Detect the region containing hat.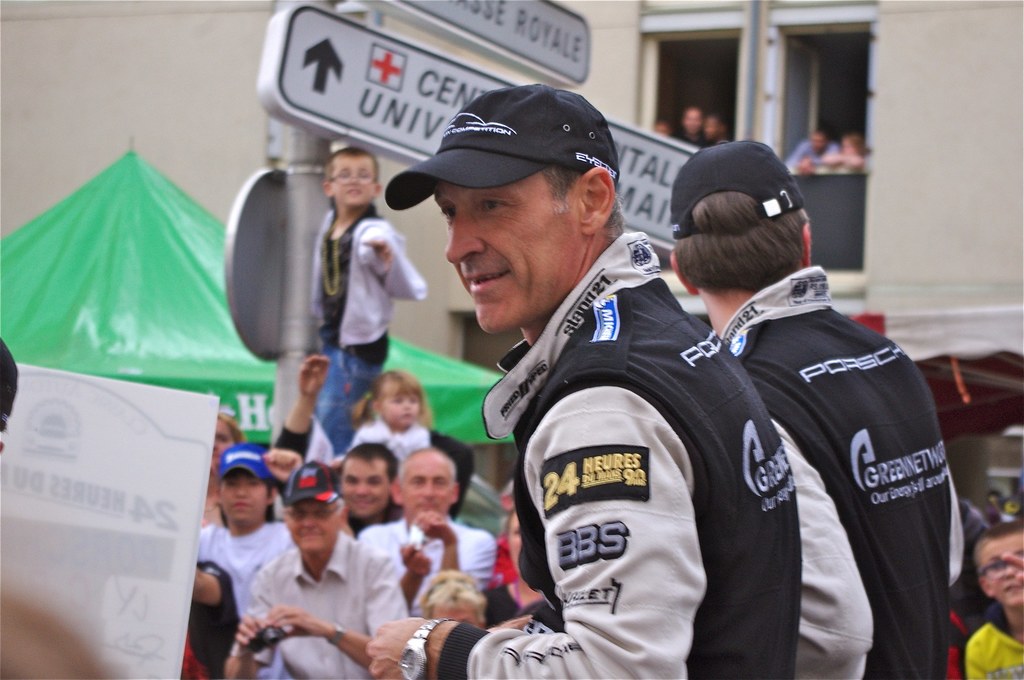
<region>388, 83, 623, 212</region>.
